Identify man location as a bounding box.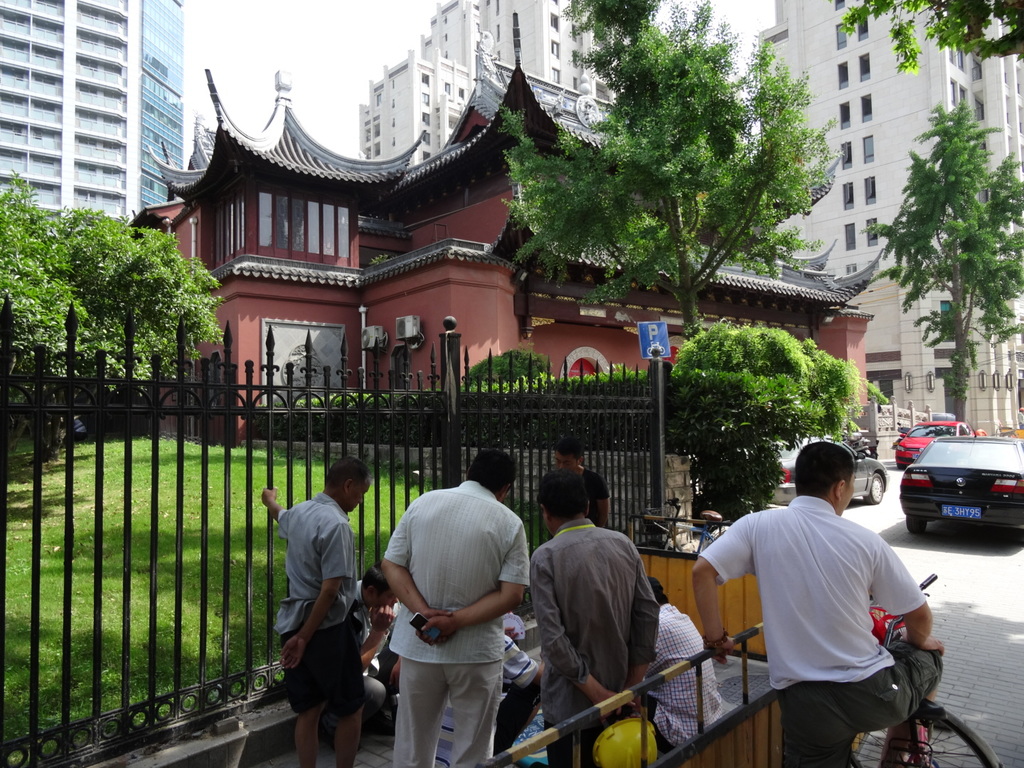
Rect(545, 439, 612, 526).
